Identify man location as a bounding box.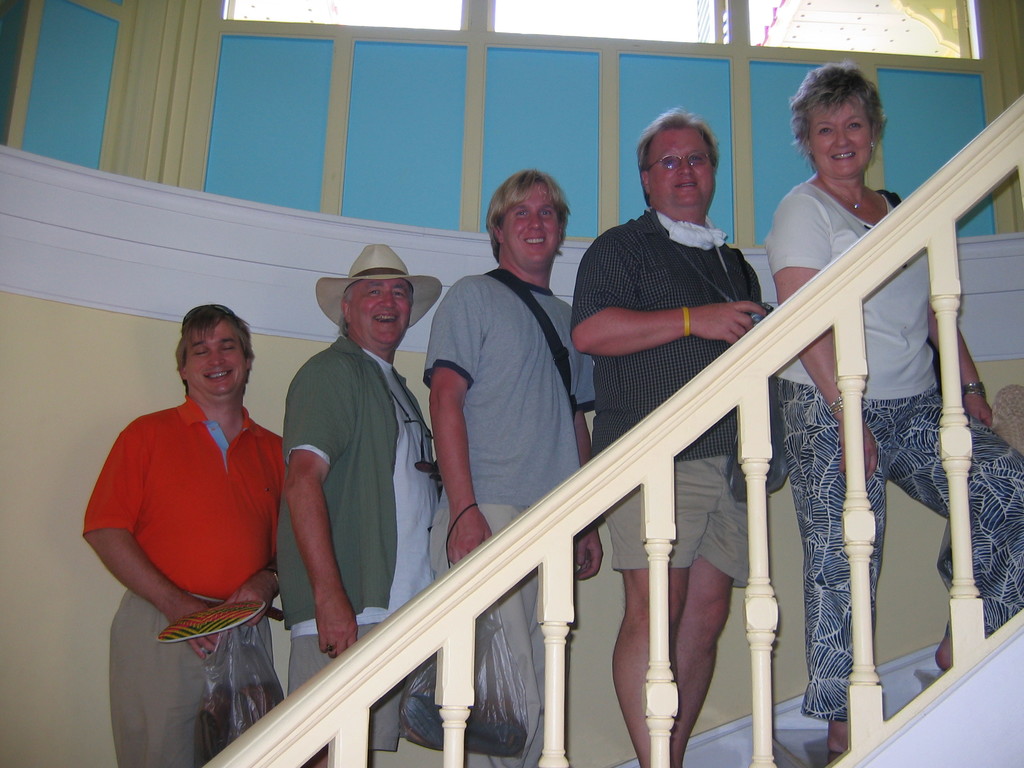
left=420, top=167, right=604, bottom=767.
